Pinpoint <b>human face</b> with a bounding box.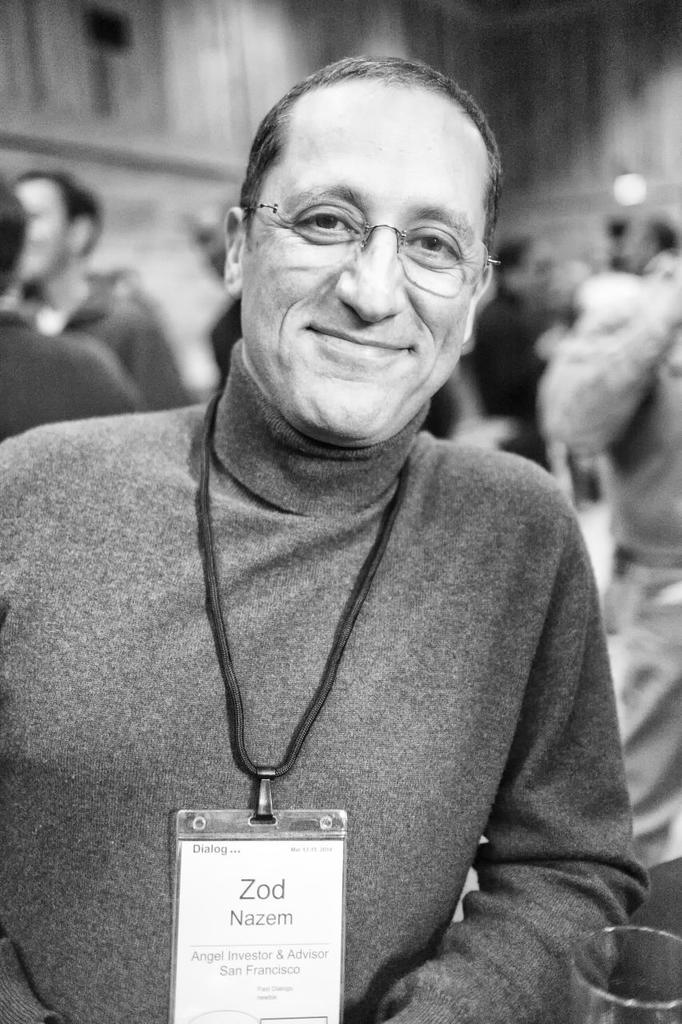
12:181:74:269.
